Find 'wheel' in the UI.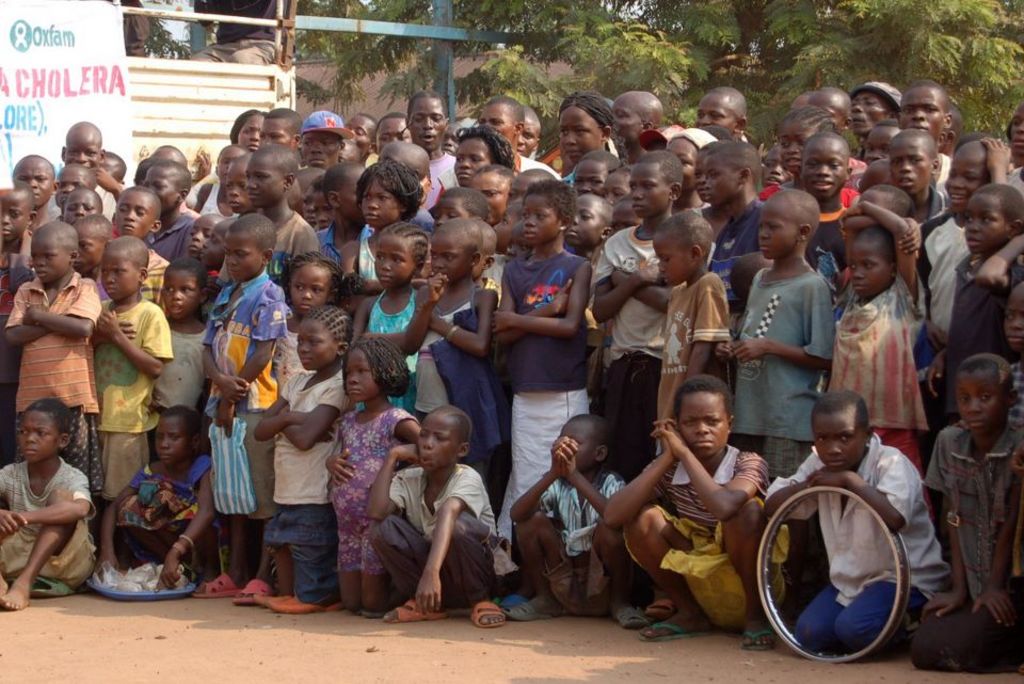
UI element at BBox(766, 455, 929, 663).
